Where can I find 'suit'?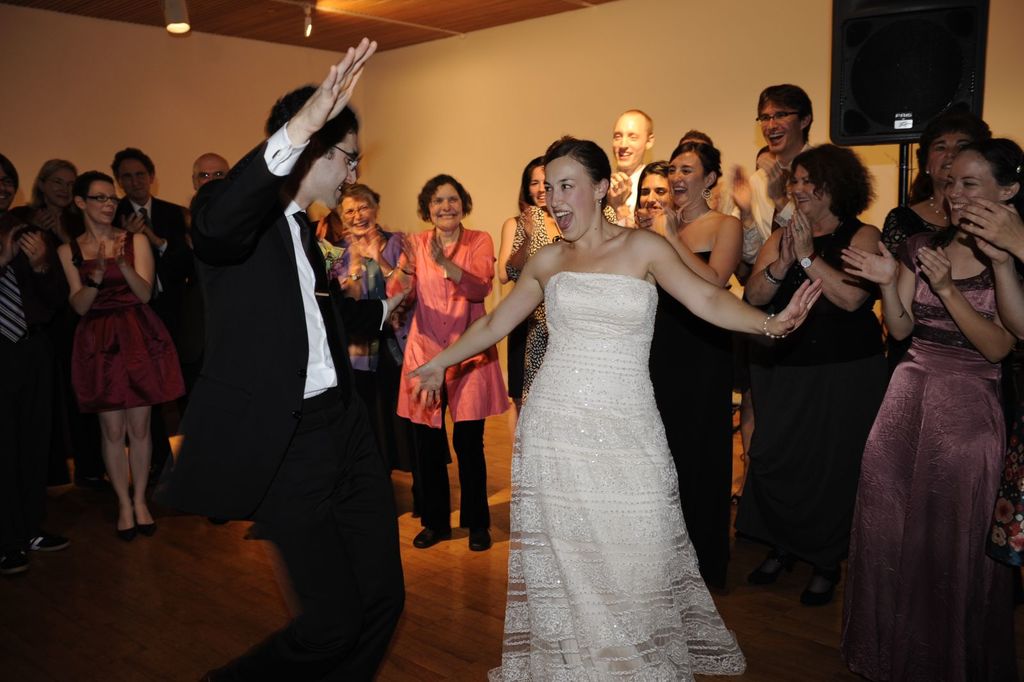
You can find it at region(167, 70, 384, 654).
